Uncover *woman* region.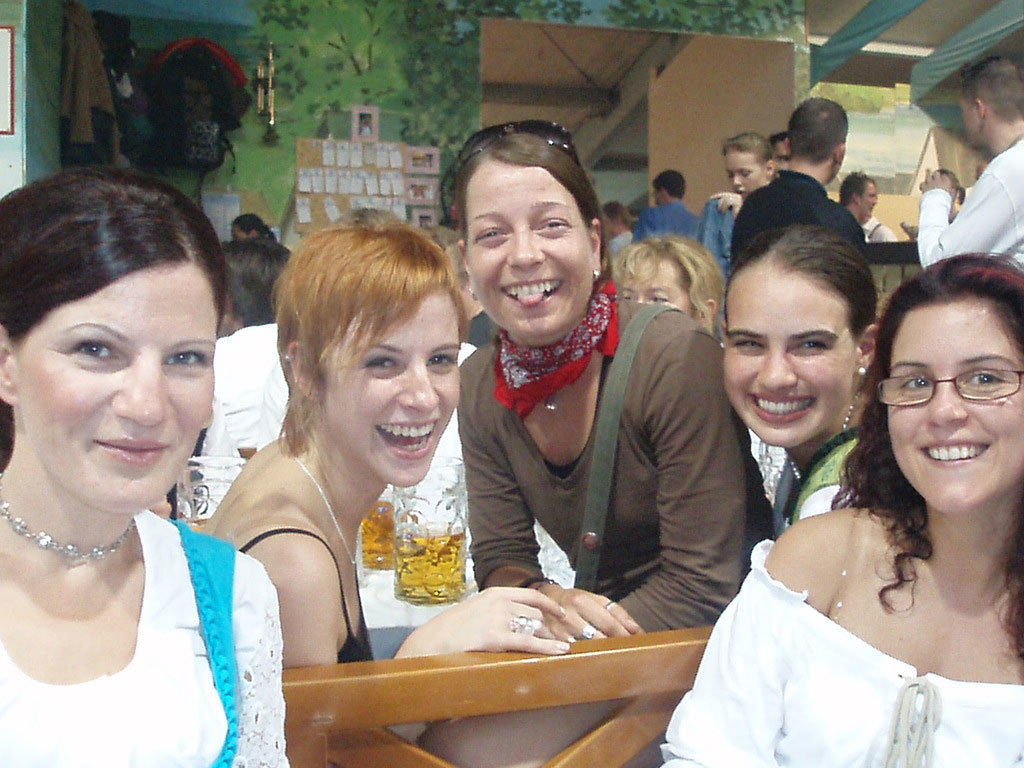
Uncovered: (206,204,569,747).
